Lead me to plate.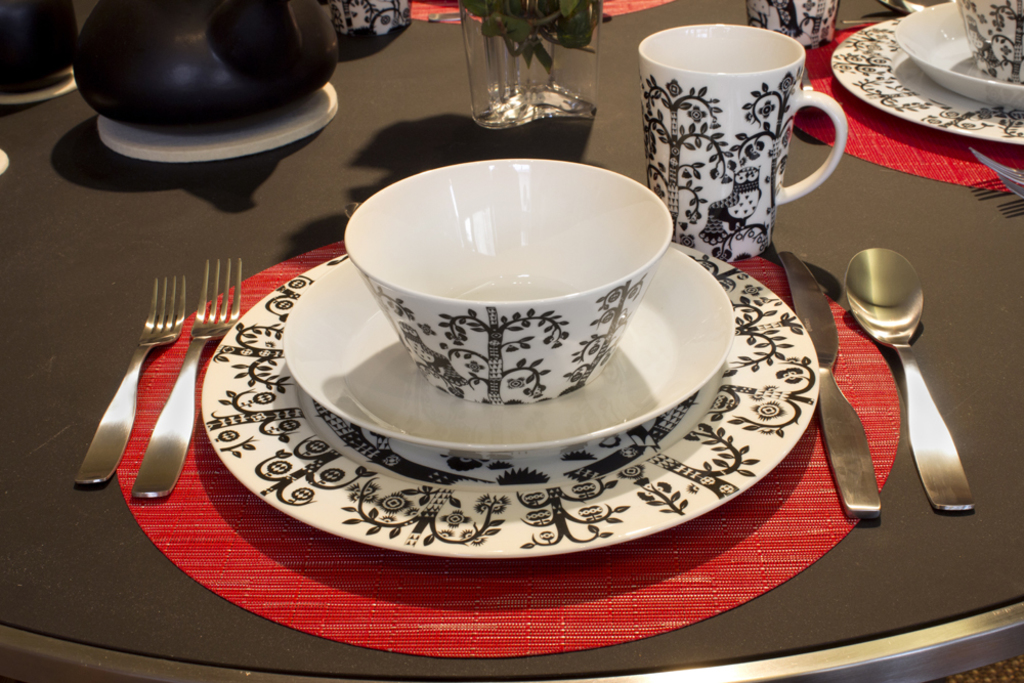
Lead to bbox=(834, 2, 1022, 152).
